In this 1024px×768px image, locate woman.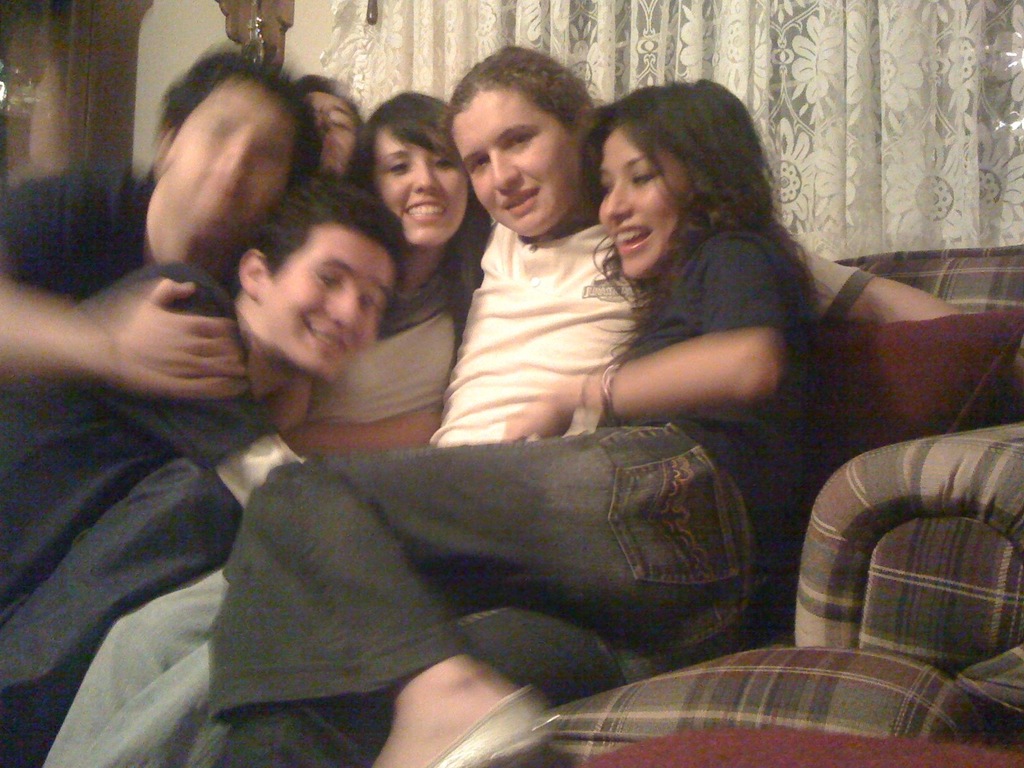
Bounding box: l=301, t=91, r=495, b=455.
